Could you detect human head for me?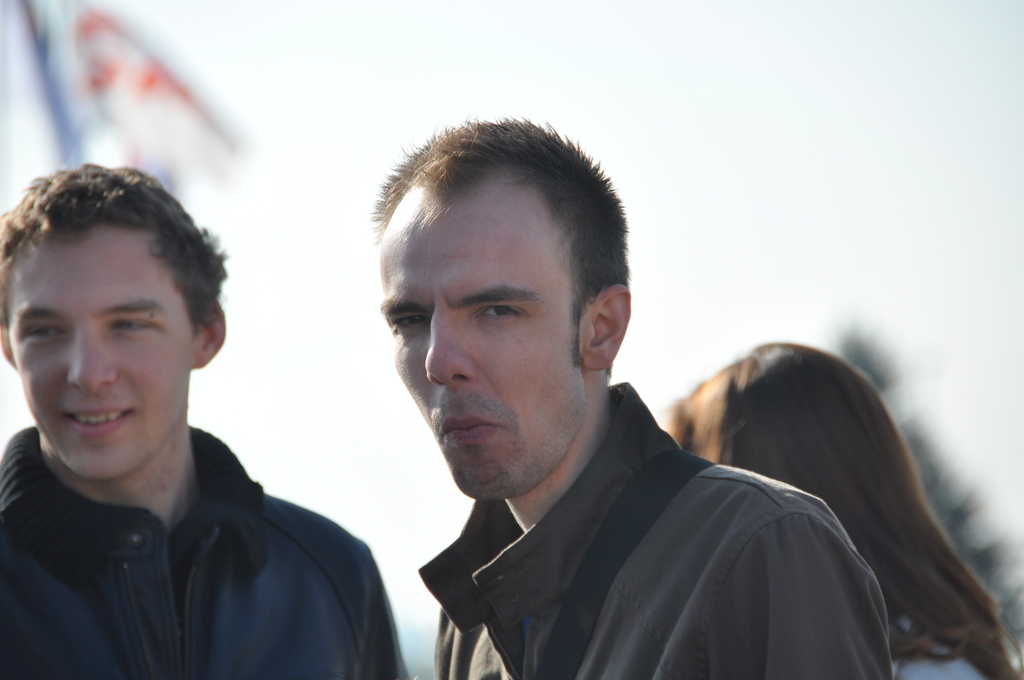
Detection result: [left=665, top=339, right=902, bottom=534].
